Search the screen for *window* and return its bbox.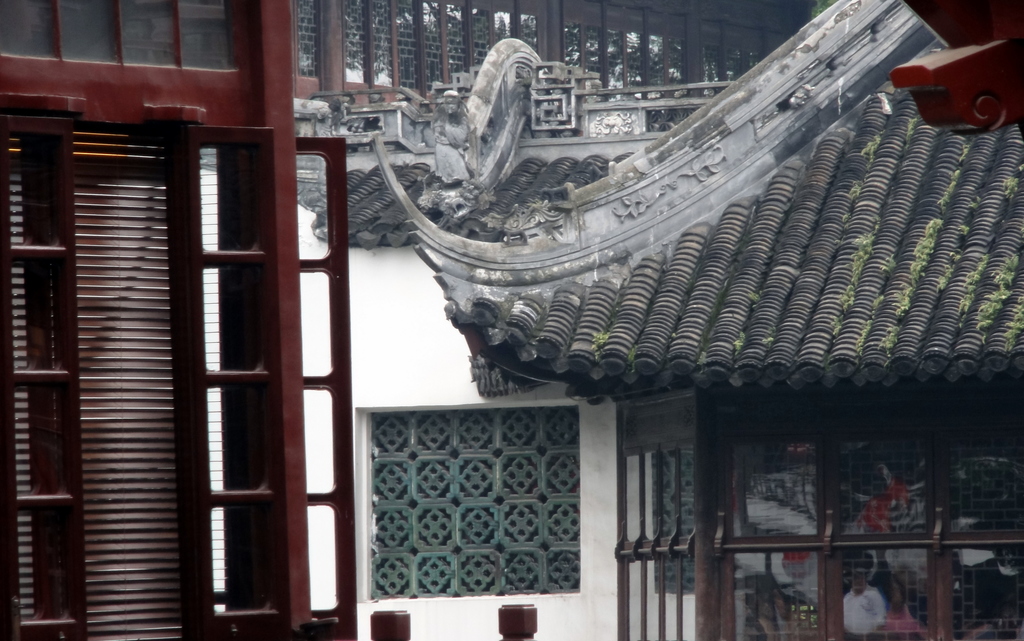
Found: (300, 0, 815, 97).
